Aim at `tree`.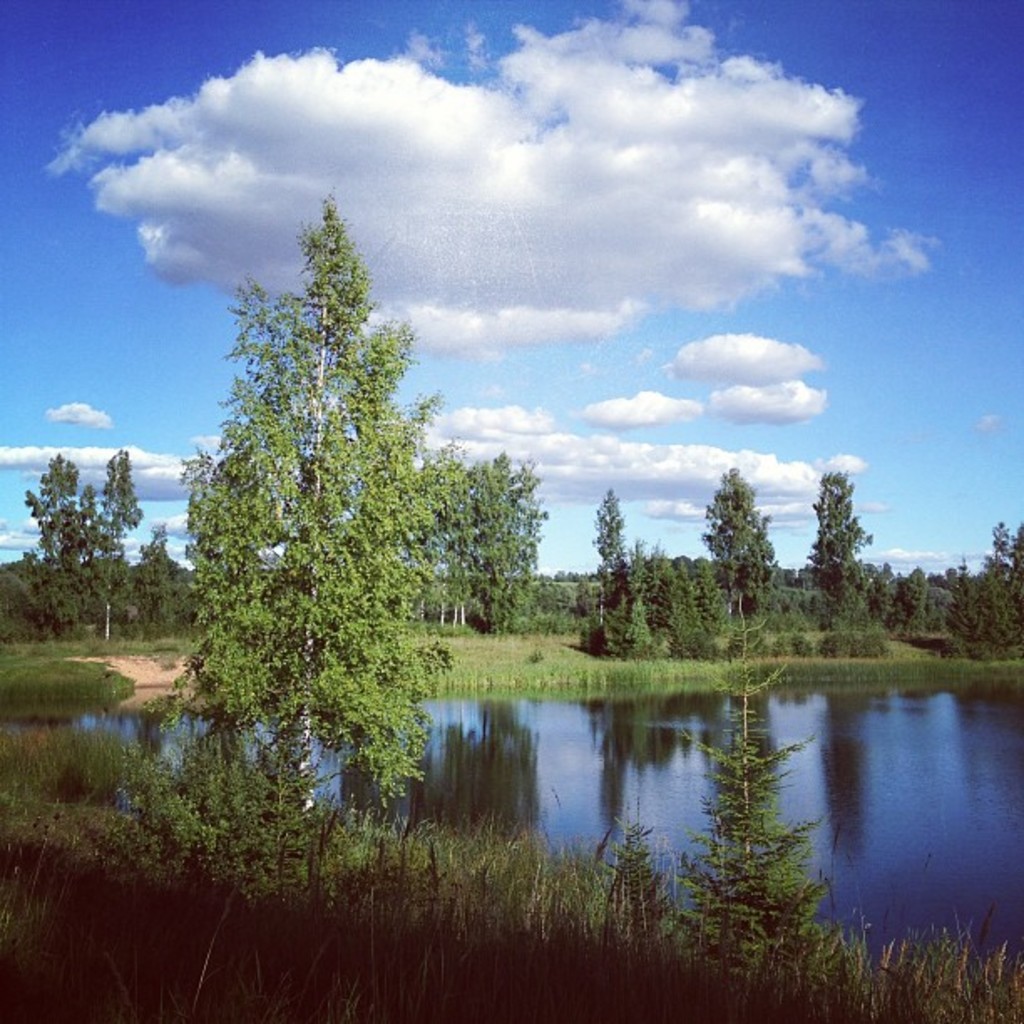
Aimed at (5, 433, 151, 654).
